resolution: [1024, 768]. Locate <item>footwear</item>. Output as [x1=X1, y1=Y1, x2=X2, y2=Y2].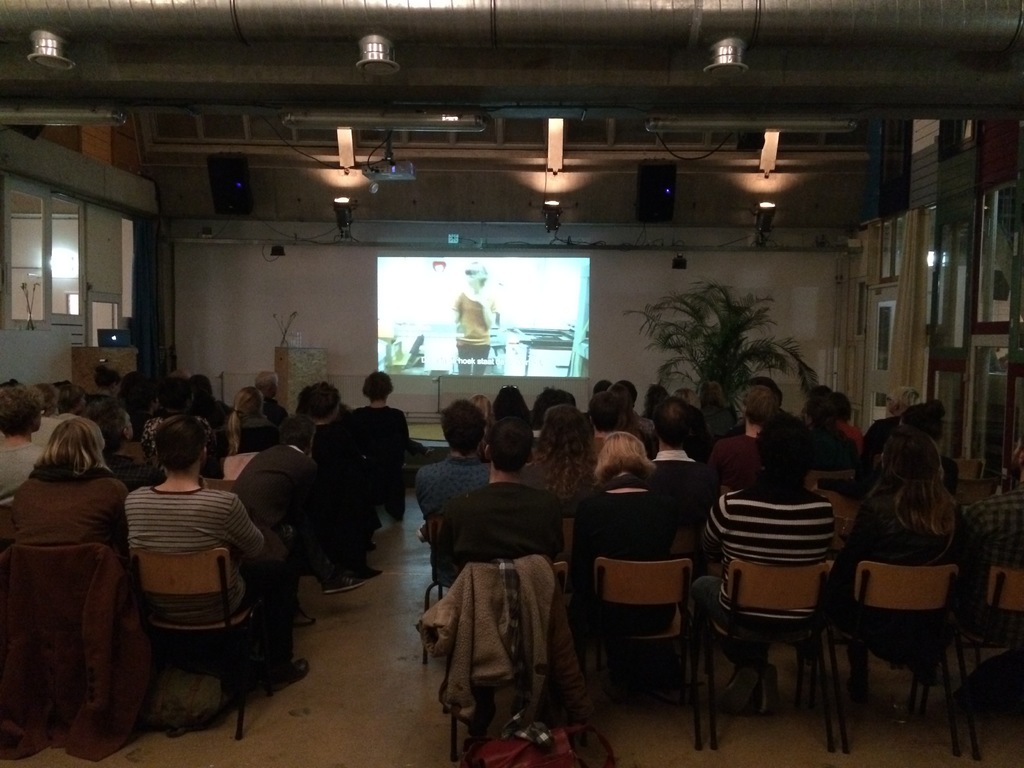
[x1=250, y1=653, x2=312, y2=695].
